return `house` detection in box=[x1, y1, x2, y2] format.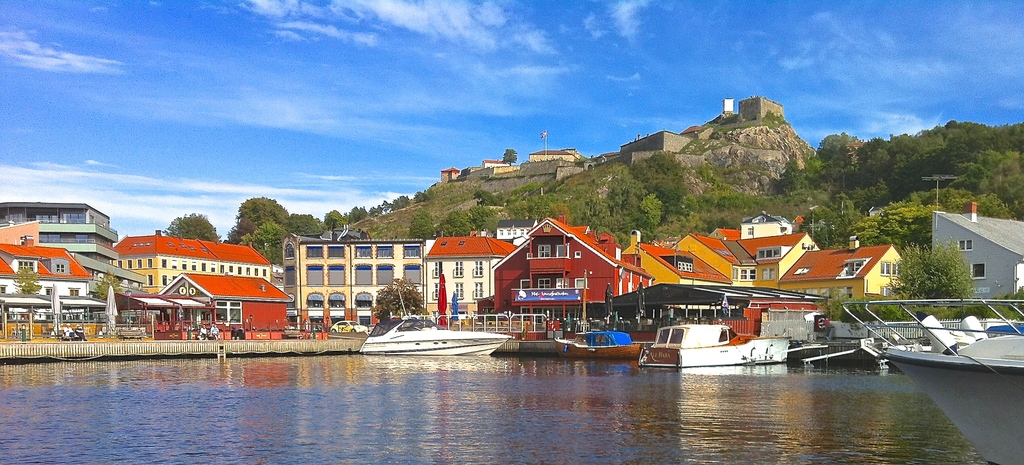
box=[736, 102, 782, 125].
